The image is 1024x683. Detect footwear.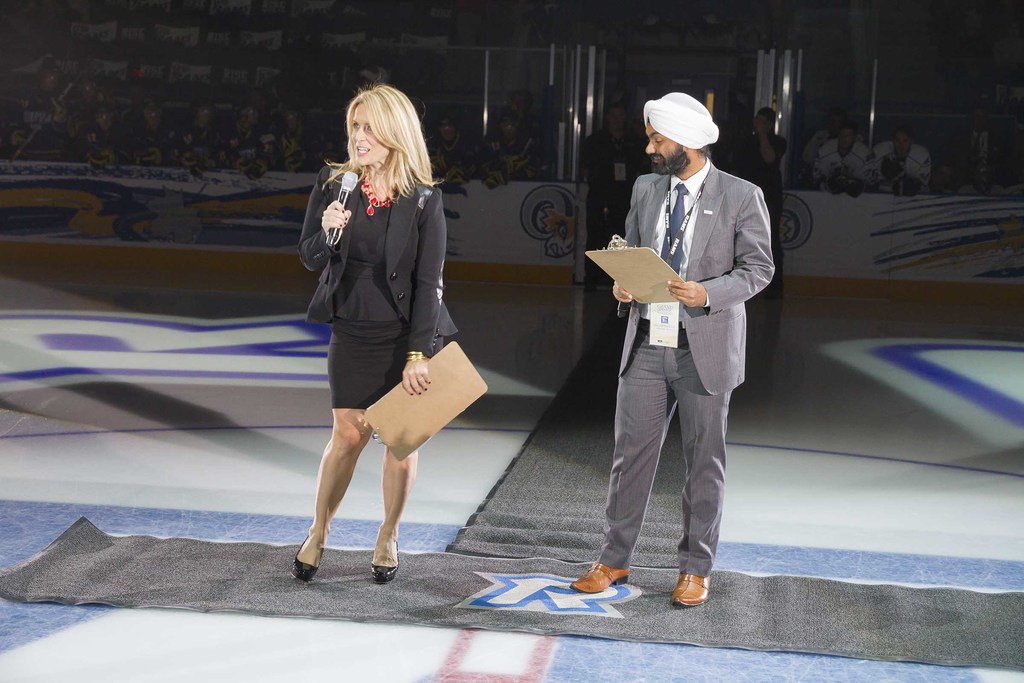
Detection: [573,558,648,616].
